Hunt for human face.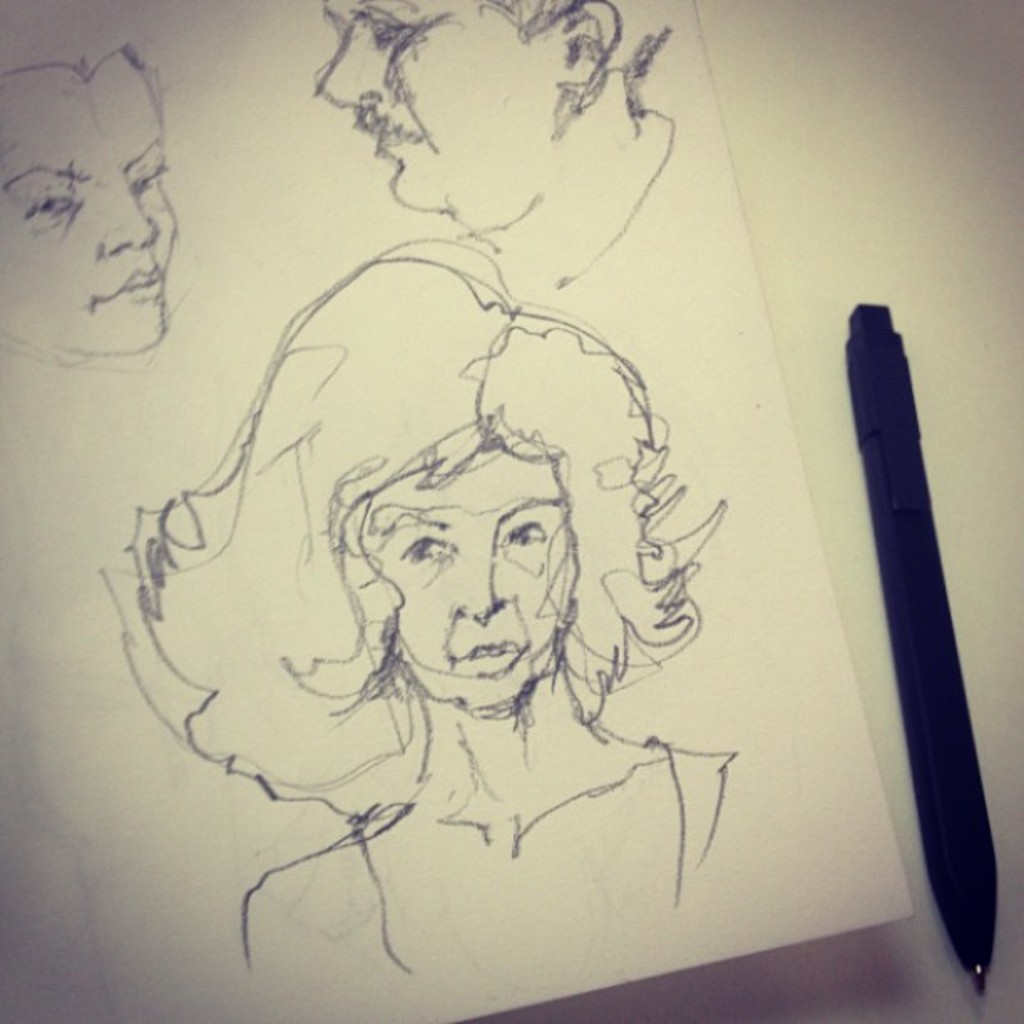
Hunted down at 0 65 179 351.
